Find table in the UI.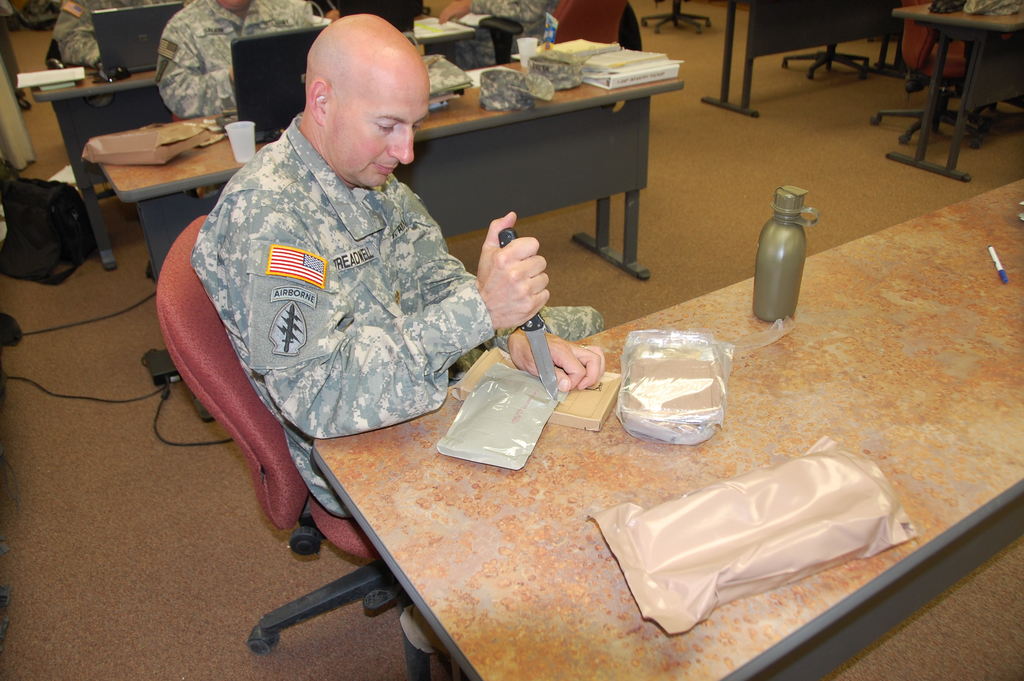
UI element at region(79, 26, 690, 290).
